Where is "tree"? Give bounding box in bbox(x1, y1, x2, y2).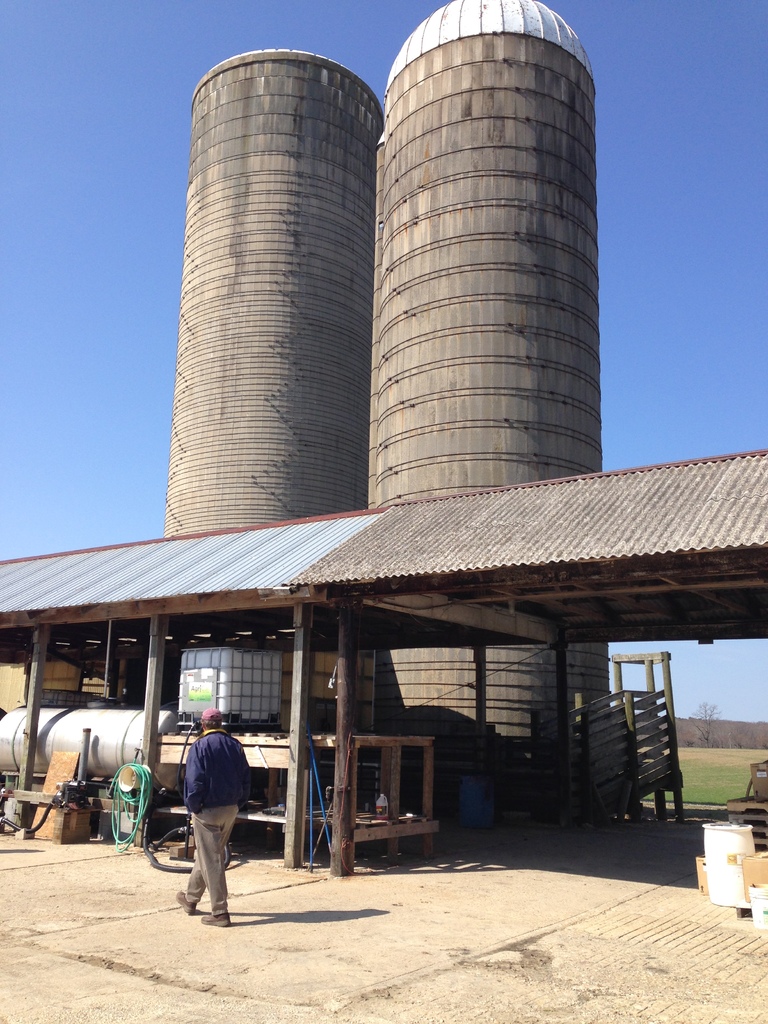
bbox(689, 702, 720, 751).
